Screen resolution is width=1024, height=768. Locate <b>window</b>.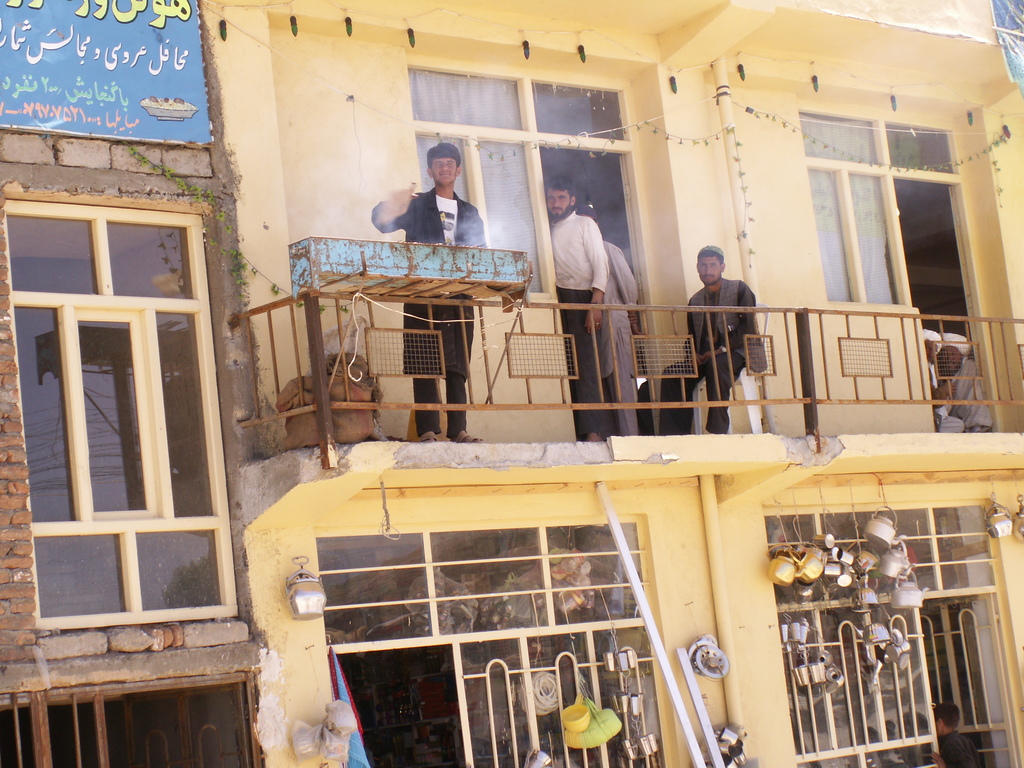
pyautogui.locateOnScreen(0, 212, 237, 633).
